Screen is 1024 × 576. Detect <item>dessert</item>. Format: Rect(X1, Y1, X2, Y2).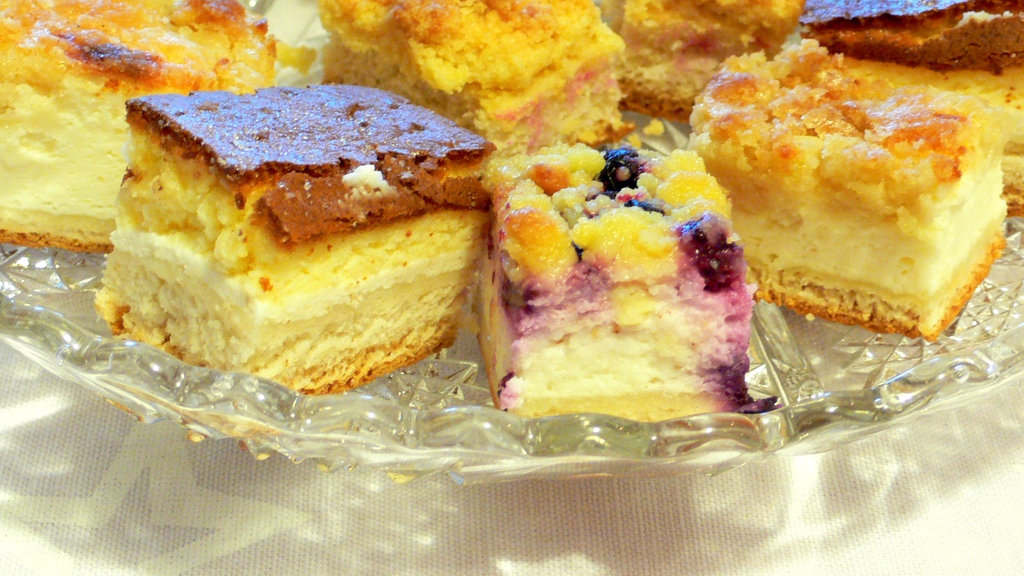
Rect(483, 137, 776, 417).
